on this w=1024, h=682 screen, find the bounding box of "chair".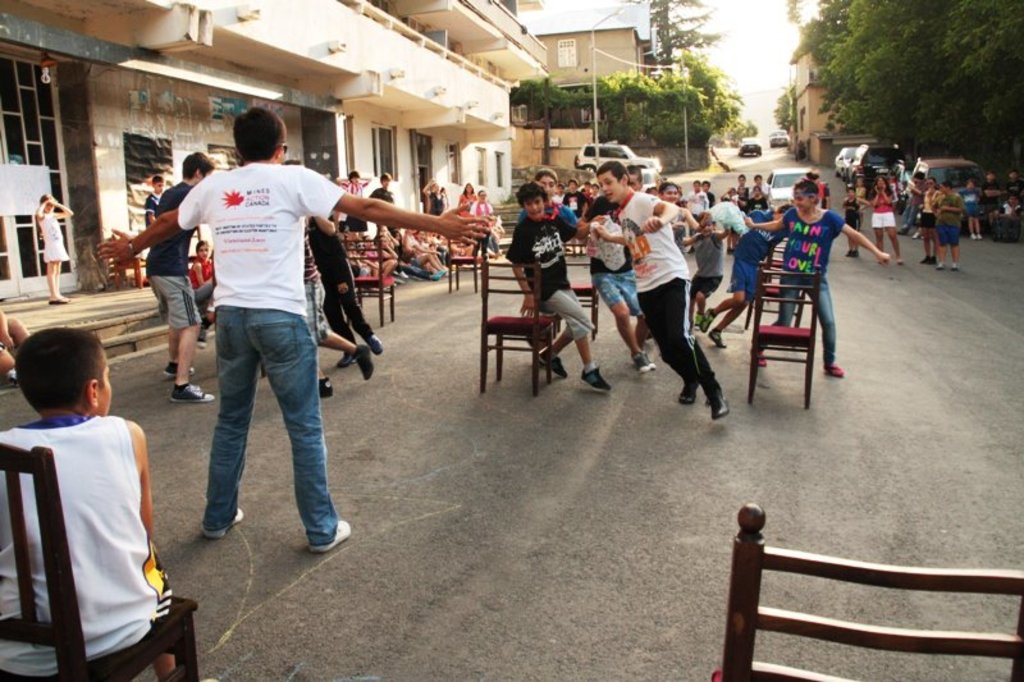
Bounding box: (x1=438, y1=223, x2=480, y2=284).
